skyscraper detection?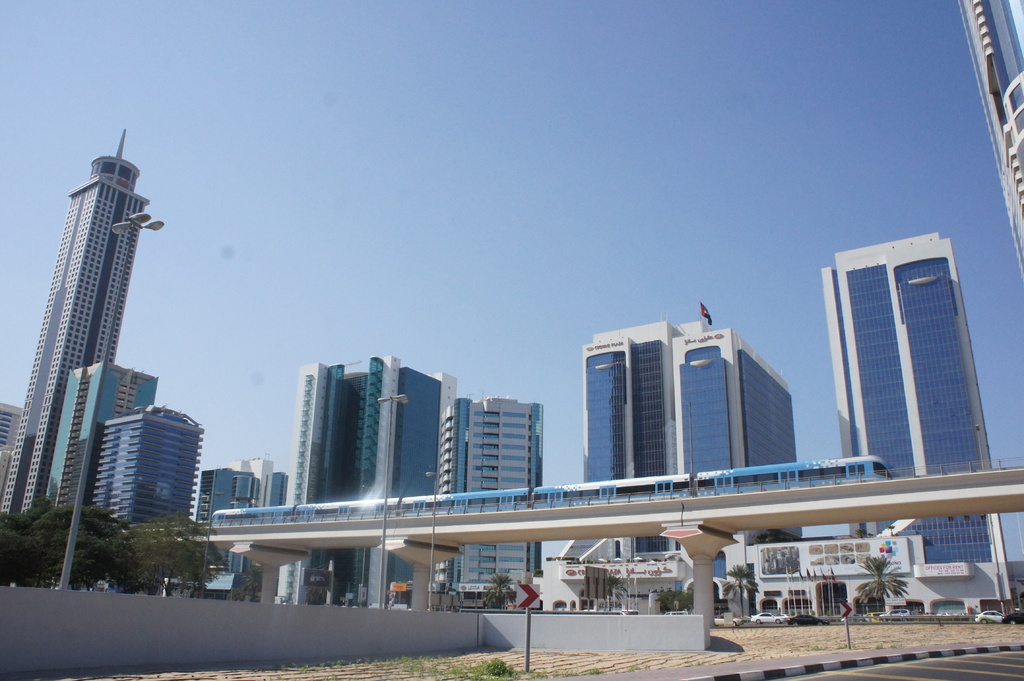
bbox=[823, 232, 1011, 614]
